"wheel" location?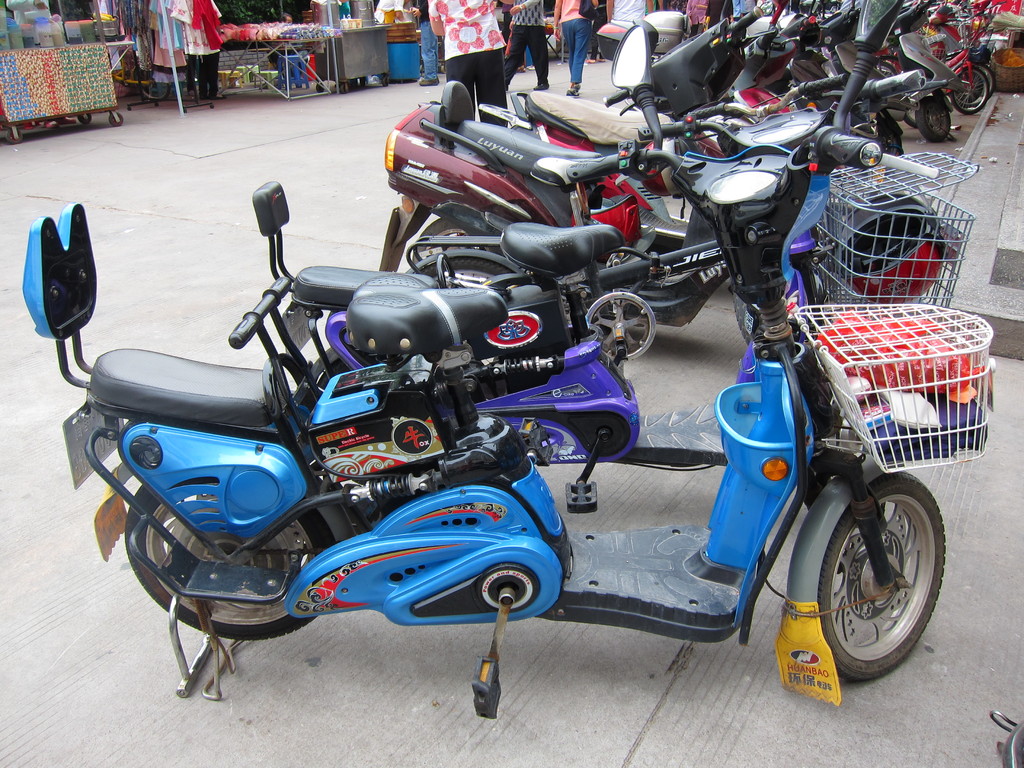
[left=127, top=475, right=345, bottom=643]
